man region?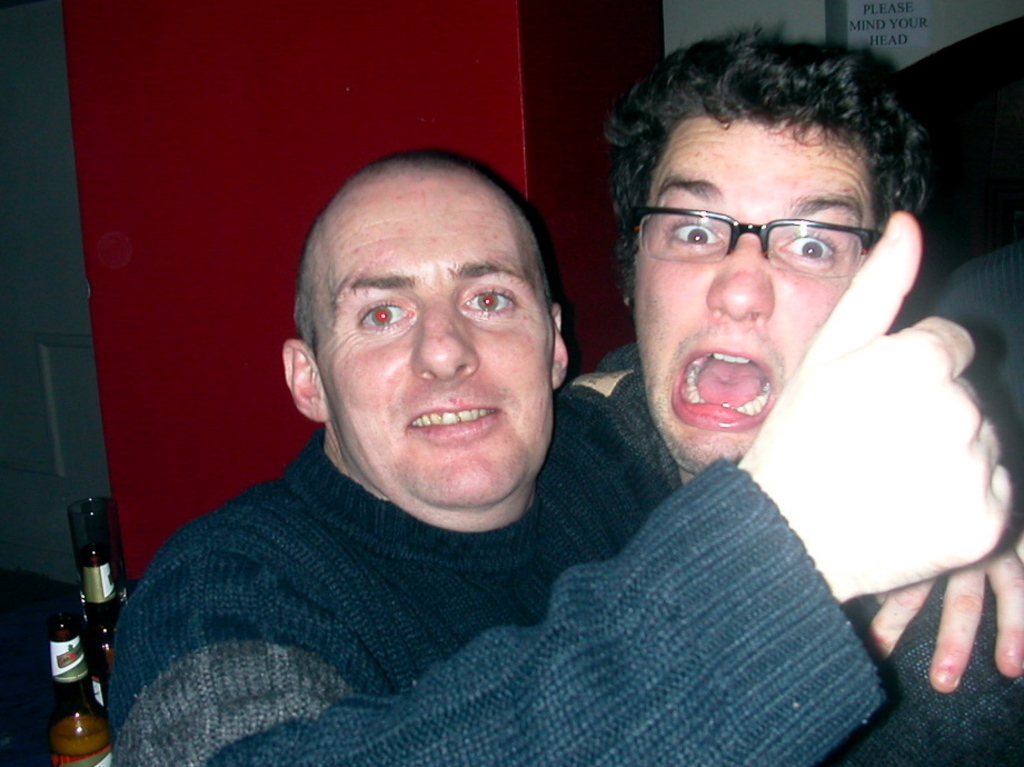
69:109:877:755
